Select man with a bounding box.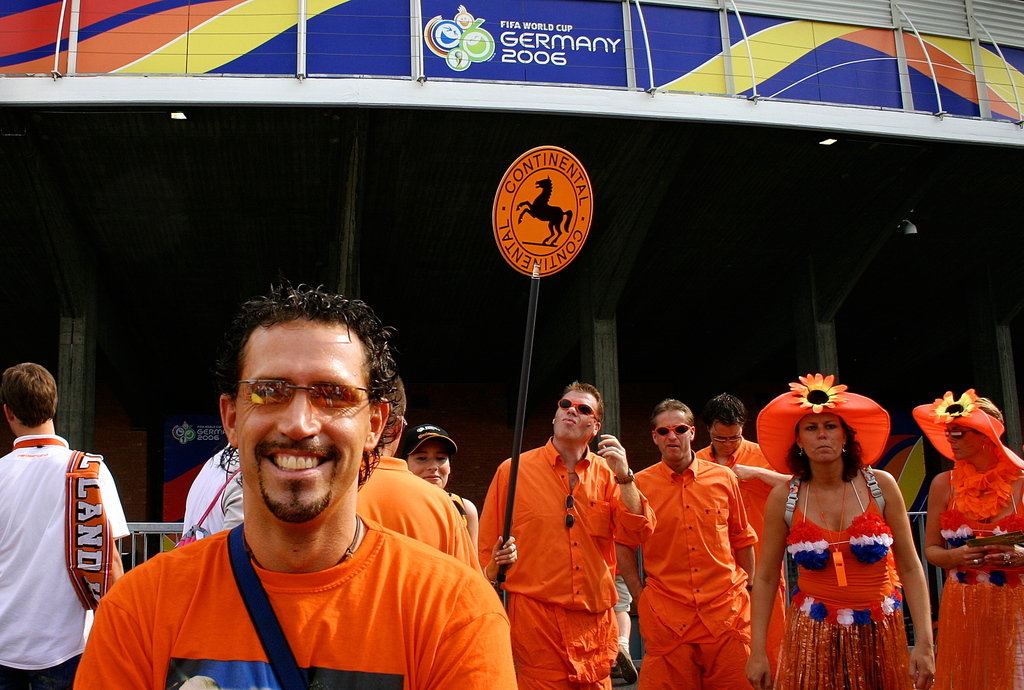
181, 442, 244, 540.
